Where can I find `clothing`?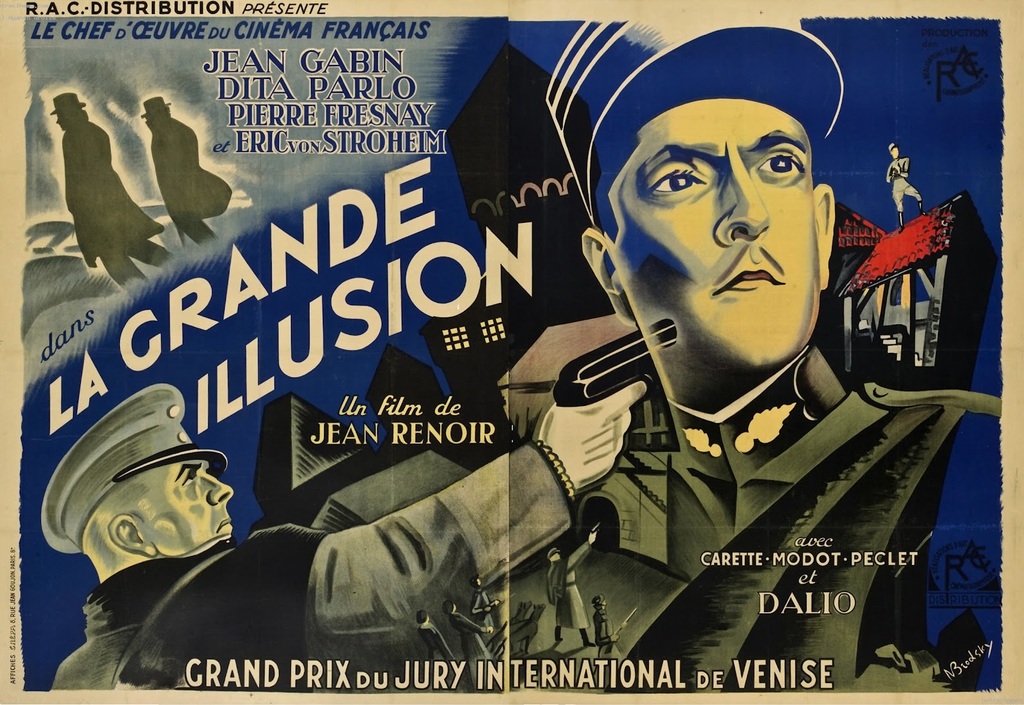
You can find it at <bbox>541, 539, 592, 633</bbox>.
